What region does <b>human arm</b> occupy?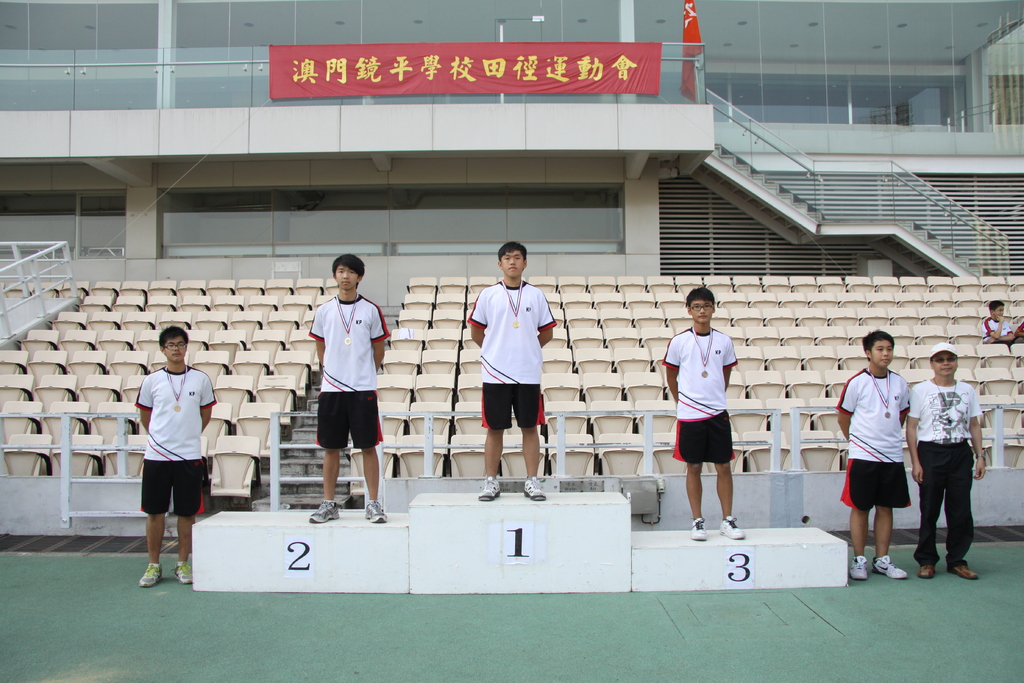
BBox(202, 374, 218, 429).
